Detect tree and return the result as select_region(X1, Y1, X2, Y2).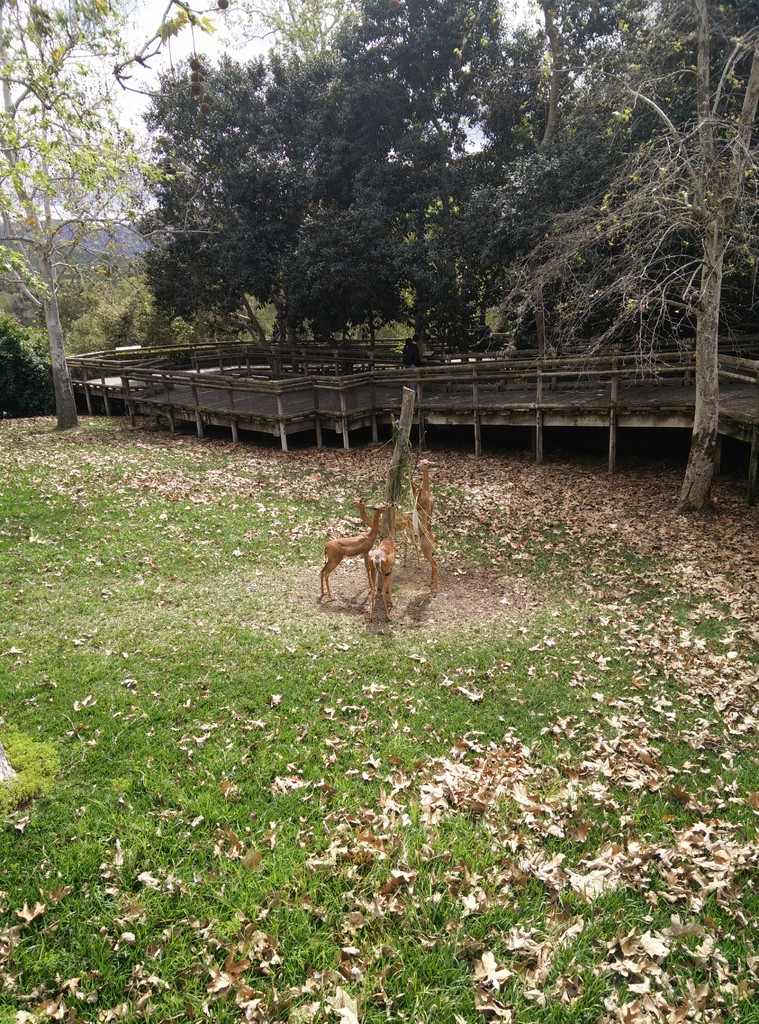
select_region(509, 0, 758, 512).
